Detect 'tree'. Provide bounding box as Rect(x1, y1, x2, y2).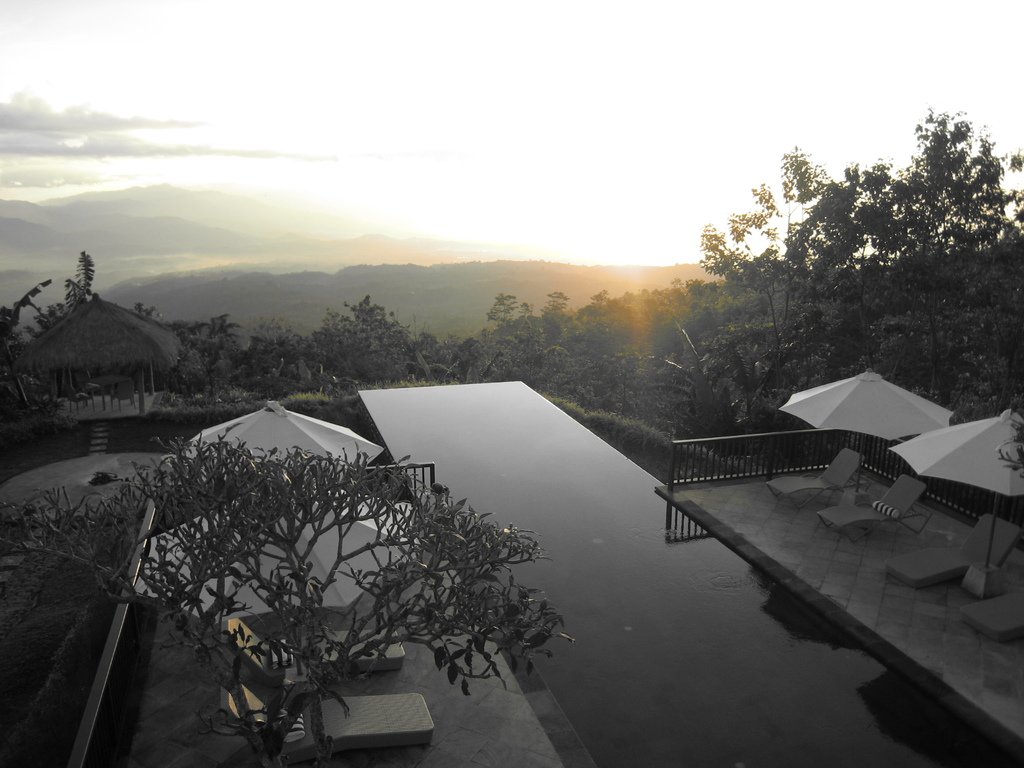
Rect(454, 283, 573, 388).
